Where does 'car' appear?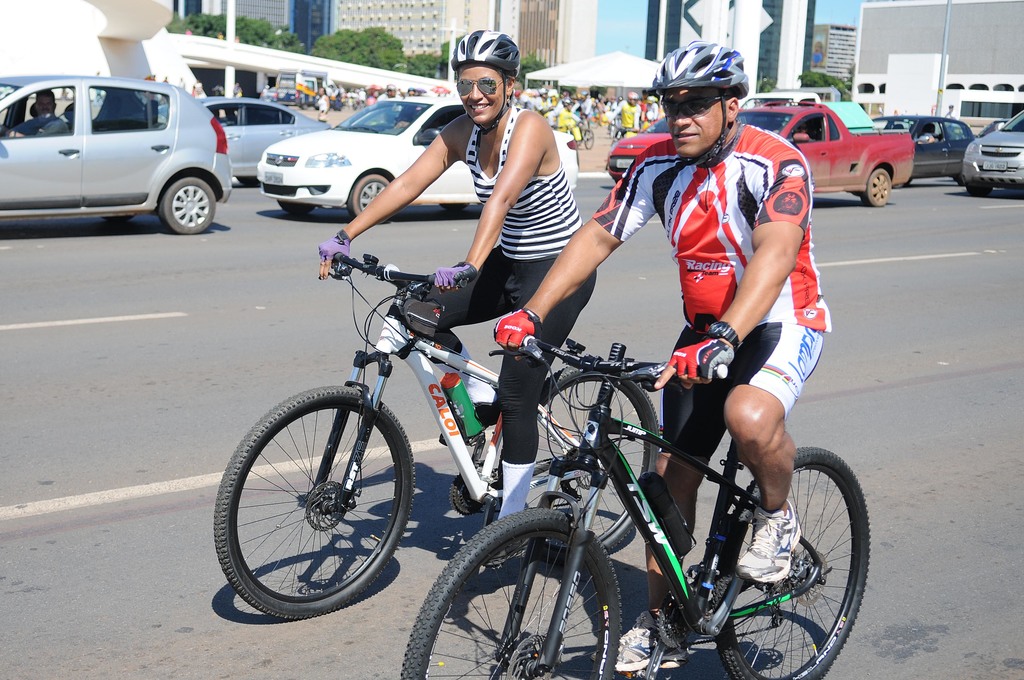
Appears at bbox=(0, 76, 238, 238).
